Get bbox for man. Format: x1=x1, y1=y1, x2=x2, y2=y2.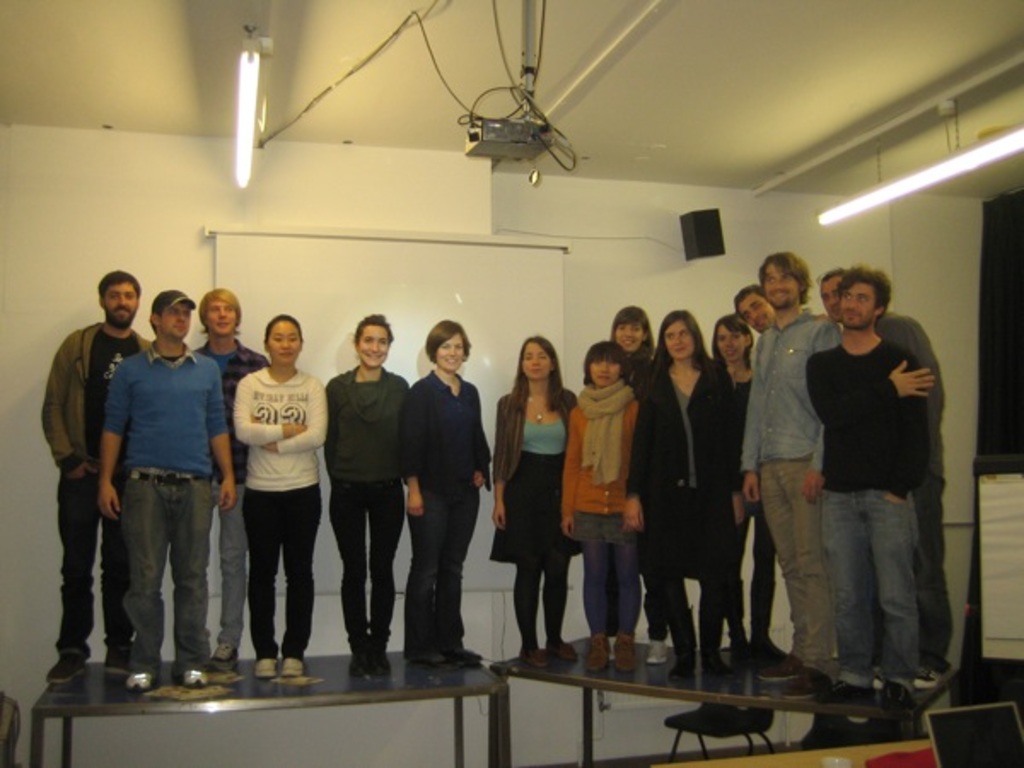
x1=736, y1=253, x2=845, y2=700.
